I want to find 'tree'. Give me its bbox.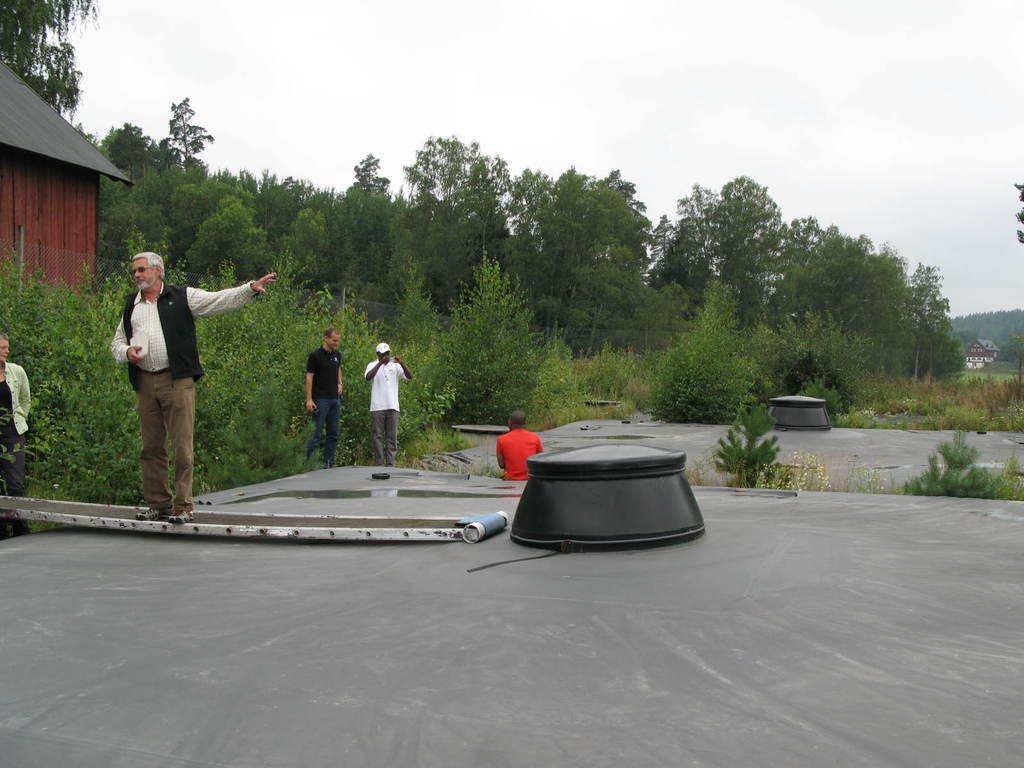
bbox=[91, 150, 280, 289].
